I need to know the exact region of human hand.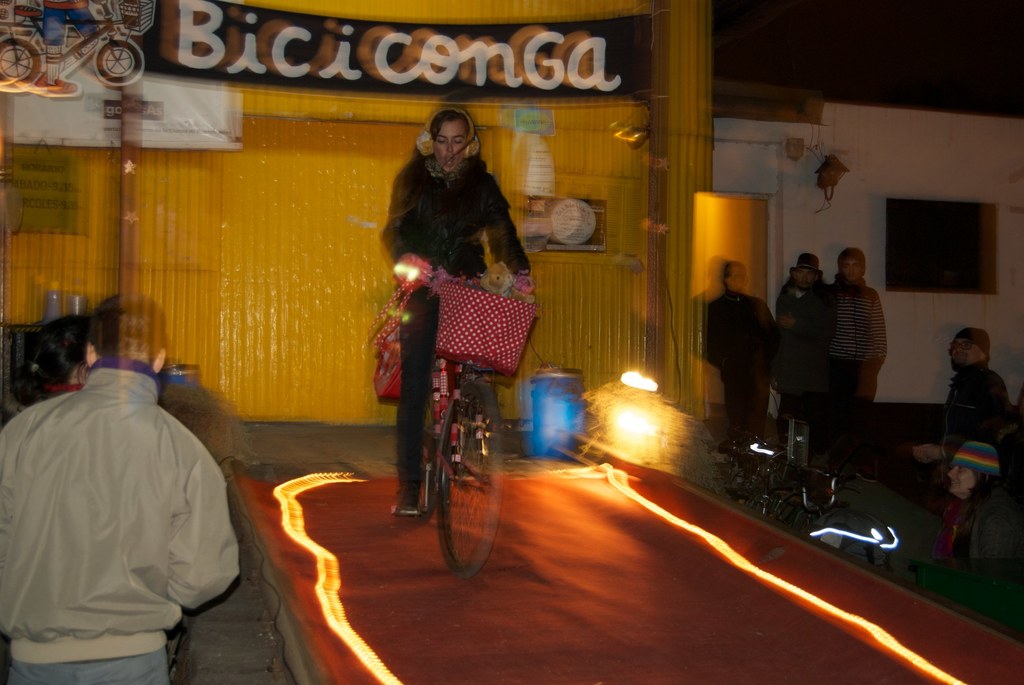
Region: l=778, t=313, r=796, b=331.
